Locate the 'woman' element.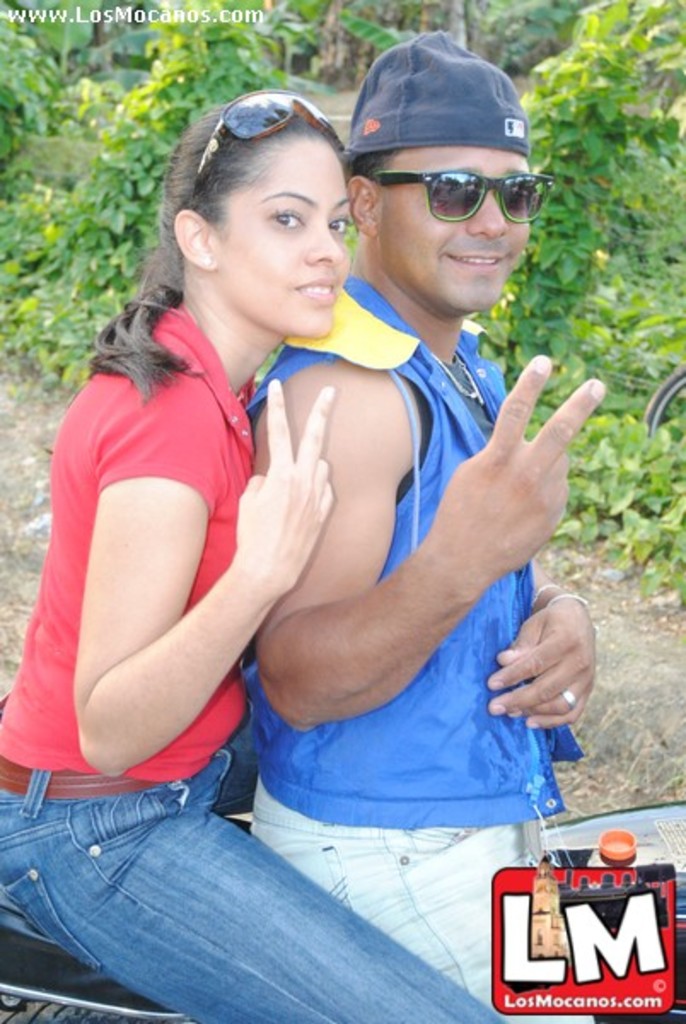
Element bbox: crop(29, 72, 503, 997).
